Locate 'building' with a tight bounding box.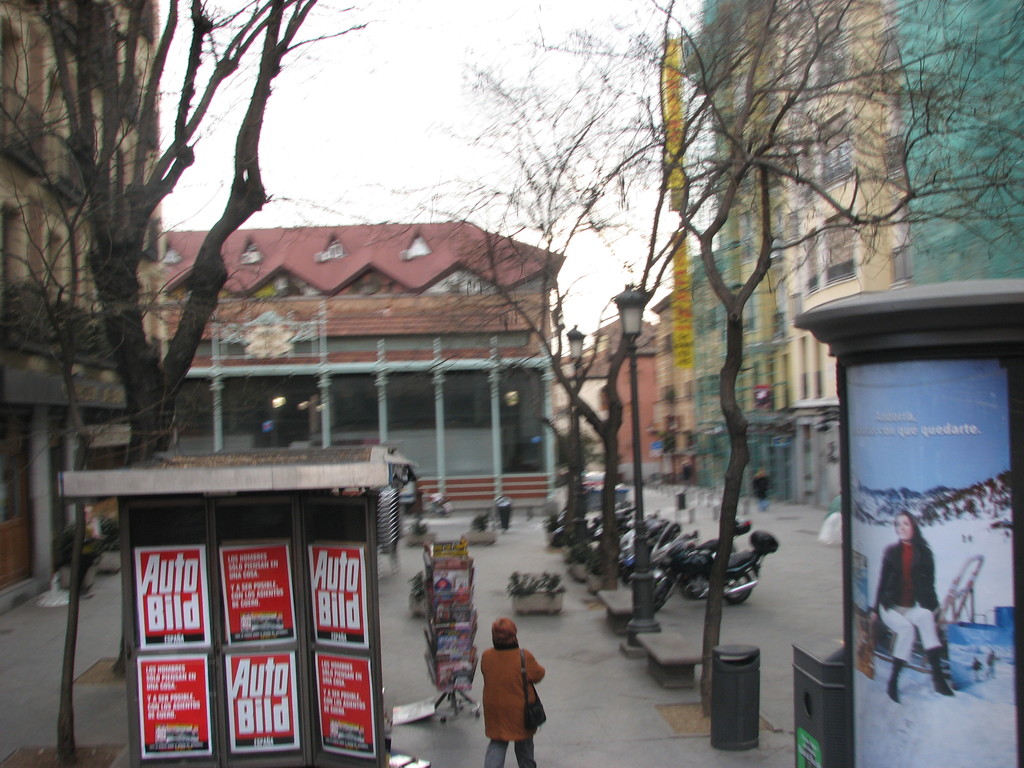
{"x1": 555, "y1": 315, "x2": 659, "y2": 468}.
